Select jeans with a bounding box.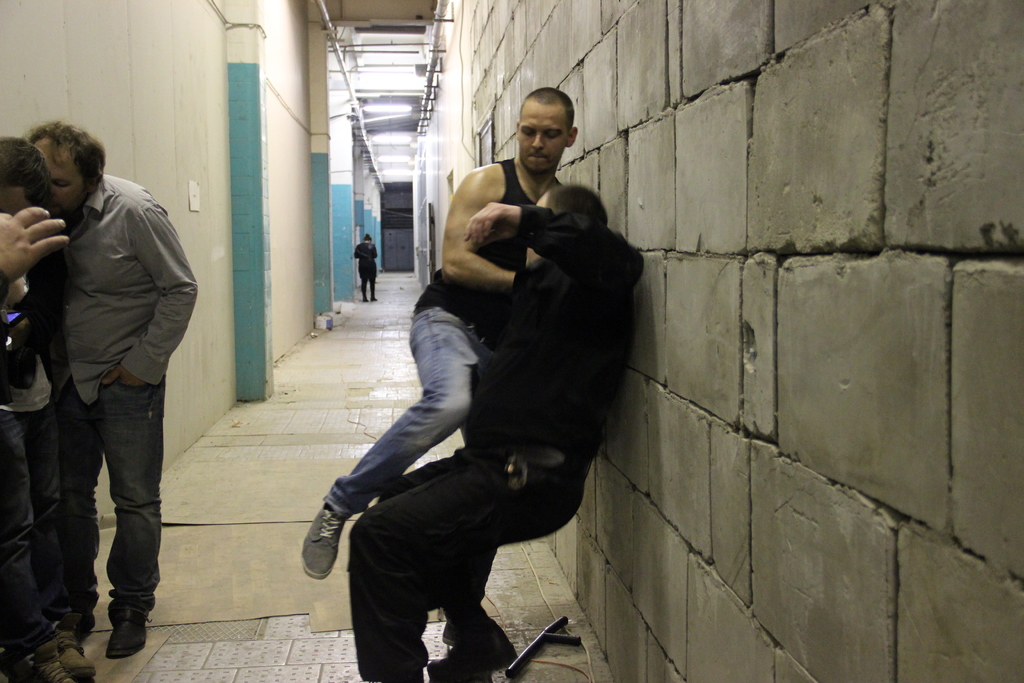
(33,372,166,657).
